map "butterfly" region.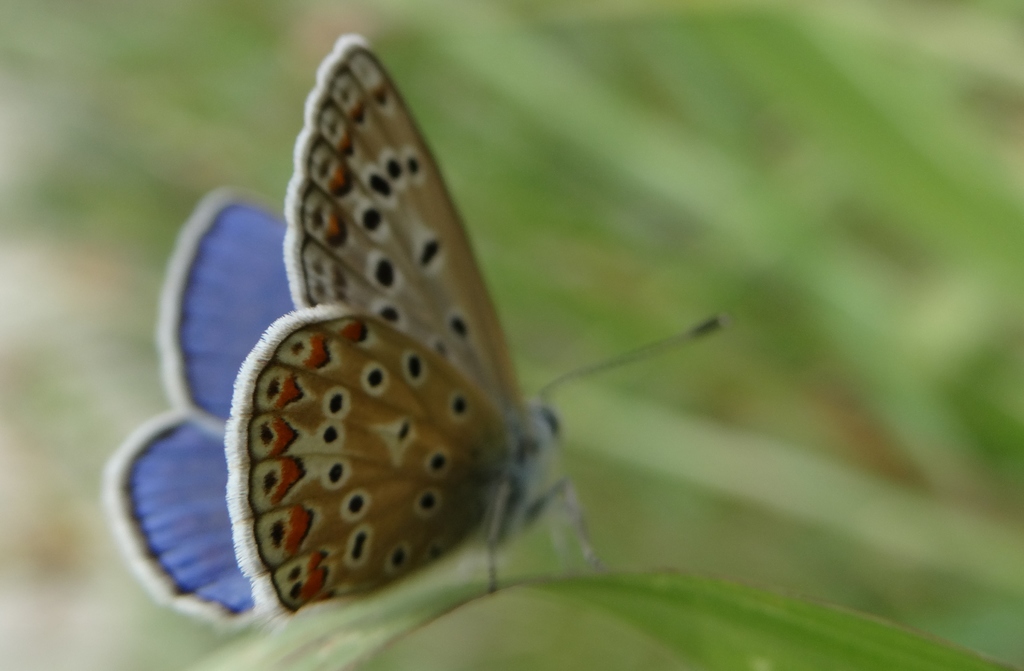
Mapped to l=138, t=47, r=733, b=668.
